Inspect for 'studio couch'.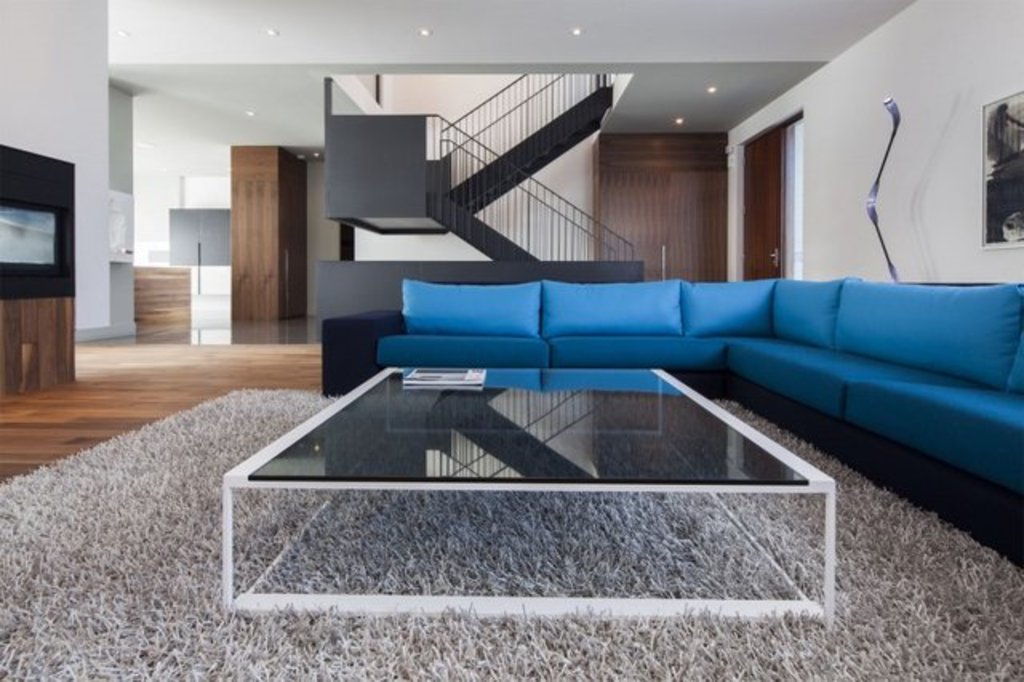
Inspection: bbox=(387, 274, 1022, 575).
